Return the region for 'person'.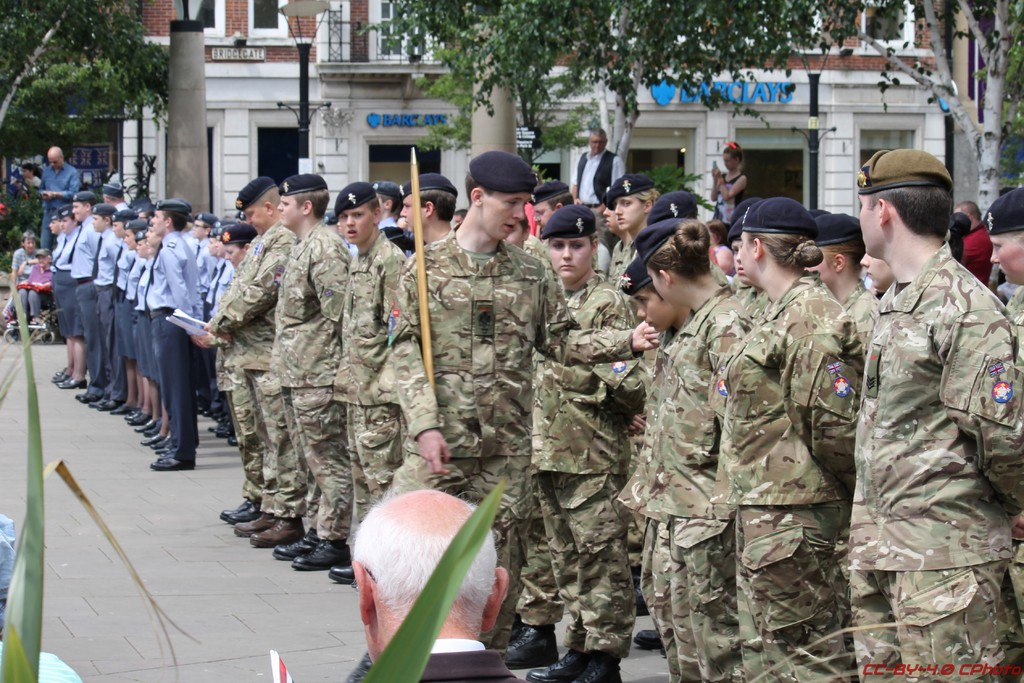
124:220:159:435.
